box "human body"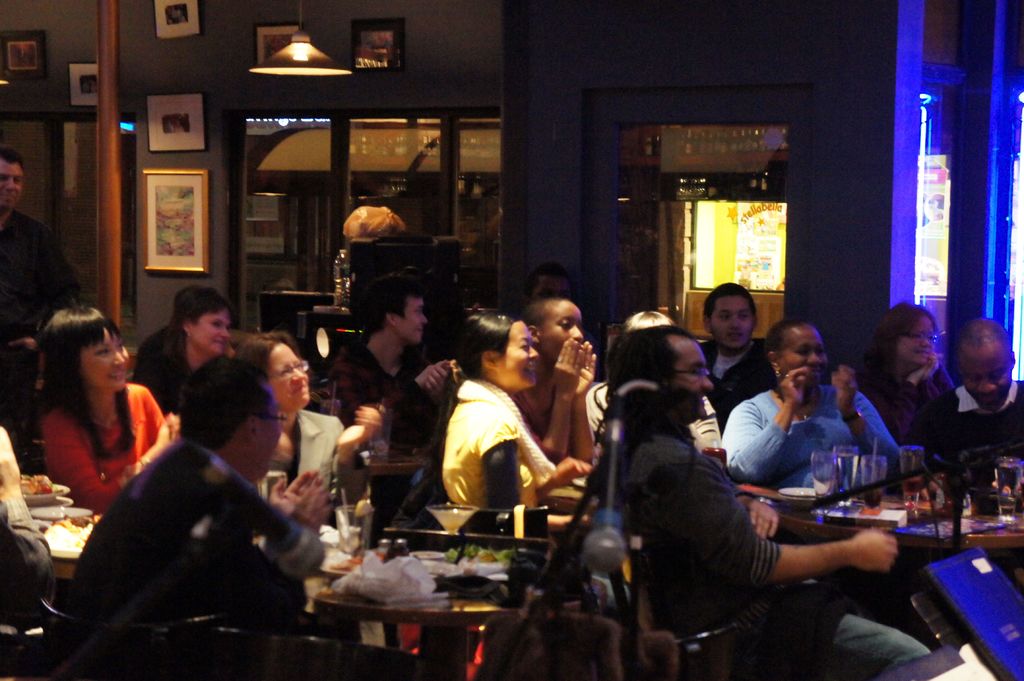
x1=701 y1=334 x2=769 y2=429
